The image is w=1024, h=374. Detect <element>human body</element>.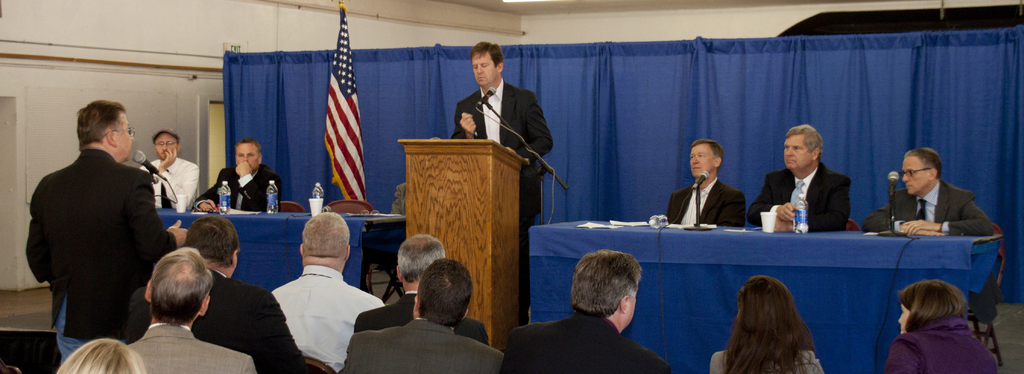
Detection: left=751, top=114, right=854, bottom=247.
